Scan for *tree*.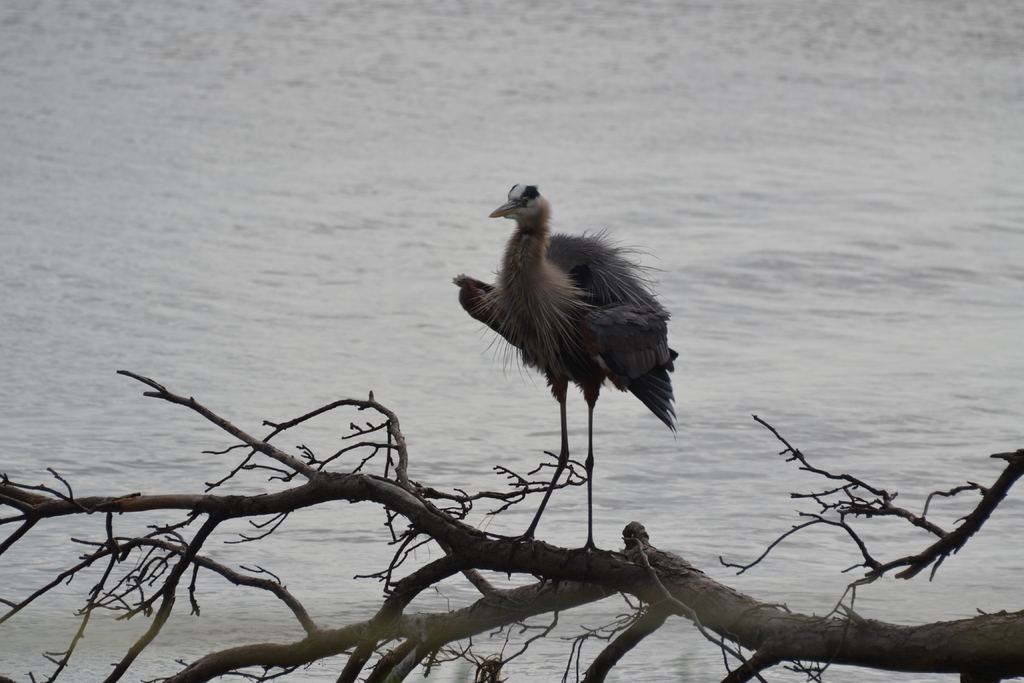
Scan result: [0, 366, 1023, 682].
